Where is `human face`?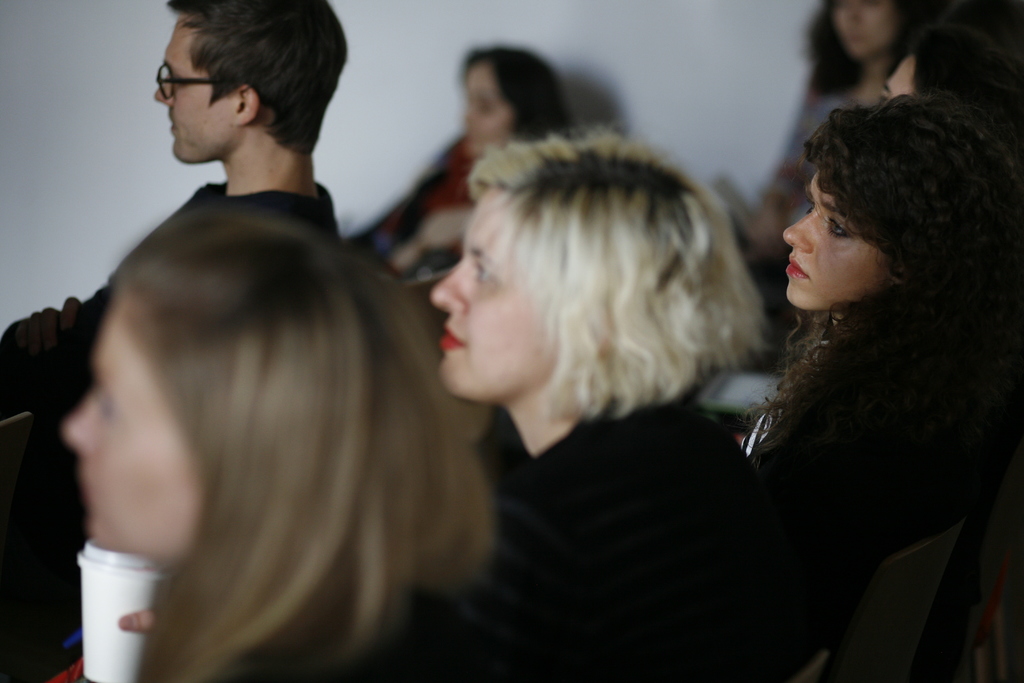
crop(432, 178, 558, 416).
